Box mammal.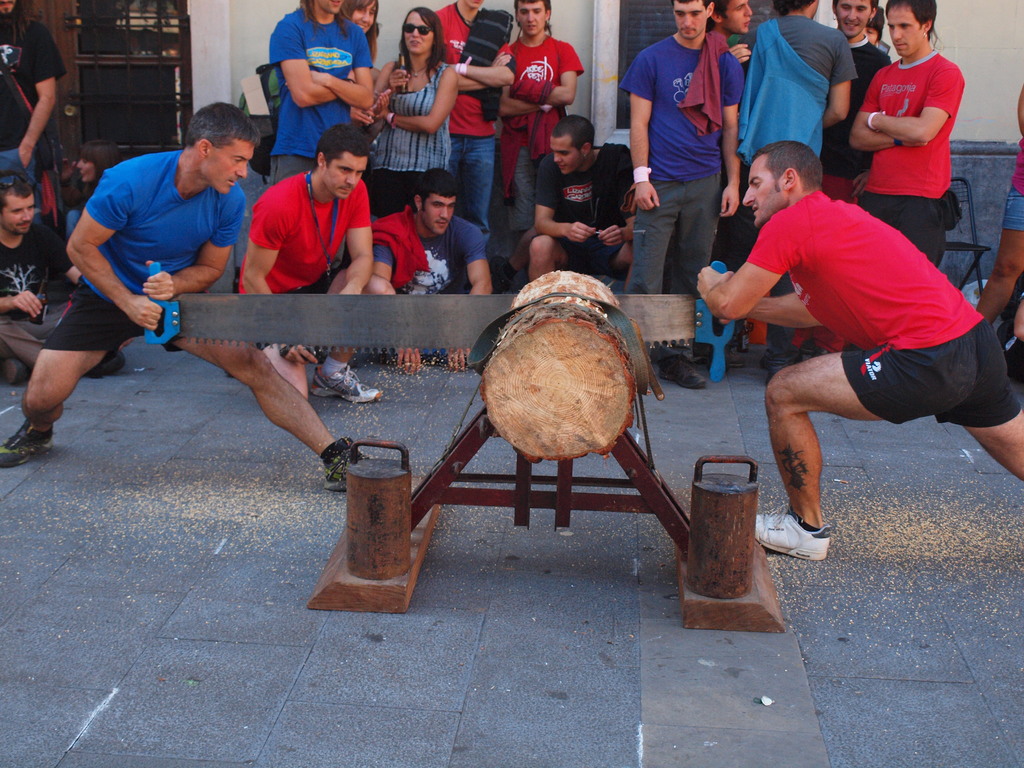
box=[733, 0, 860, 372].
